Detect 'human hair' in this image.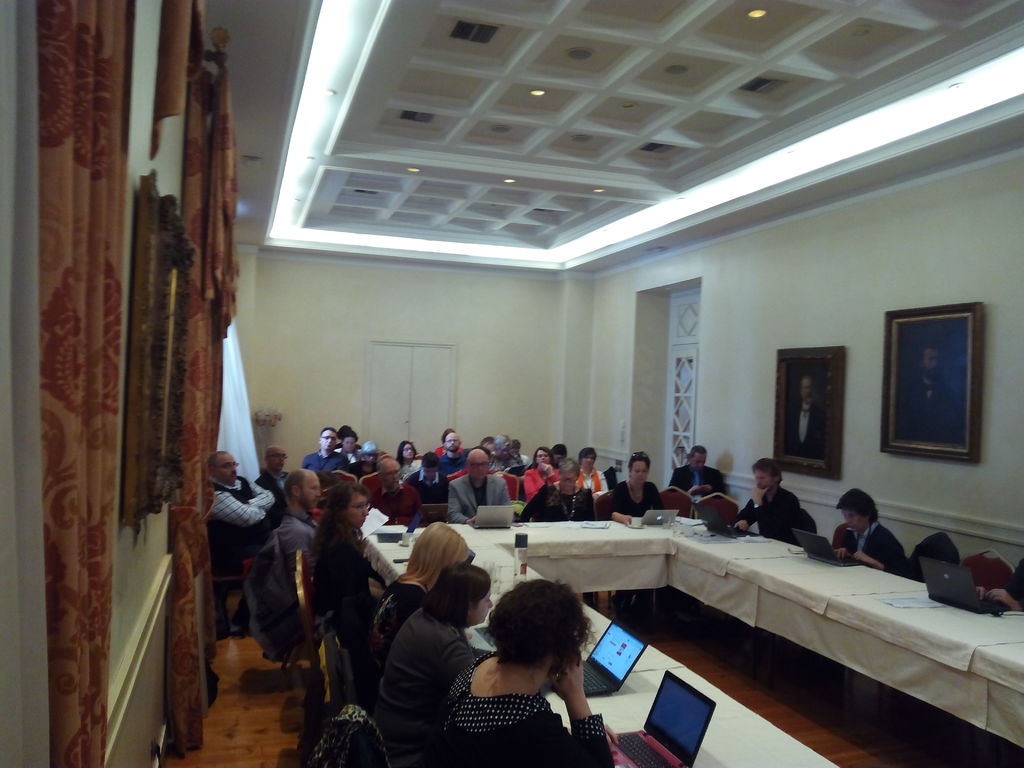
Detection: Rect(550, 441, 570, 460).
